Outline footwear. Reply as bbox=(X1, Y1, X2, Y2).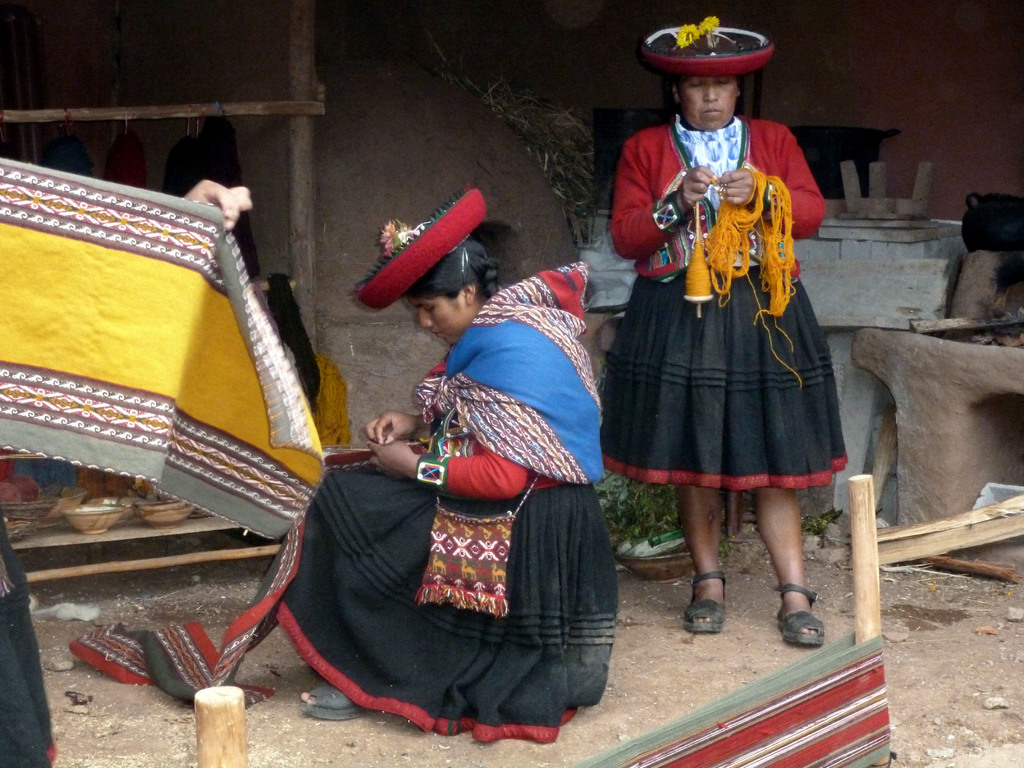
bbox=(679, 560, 741, 638).
